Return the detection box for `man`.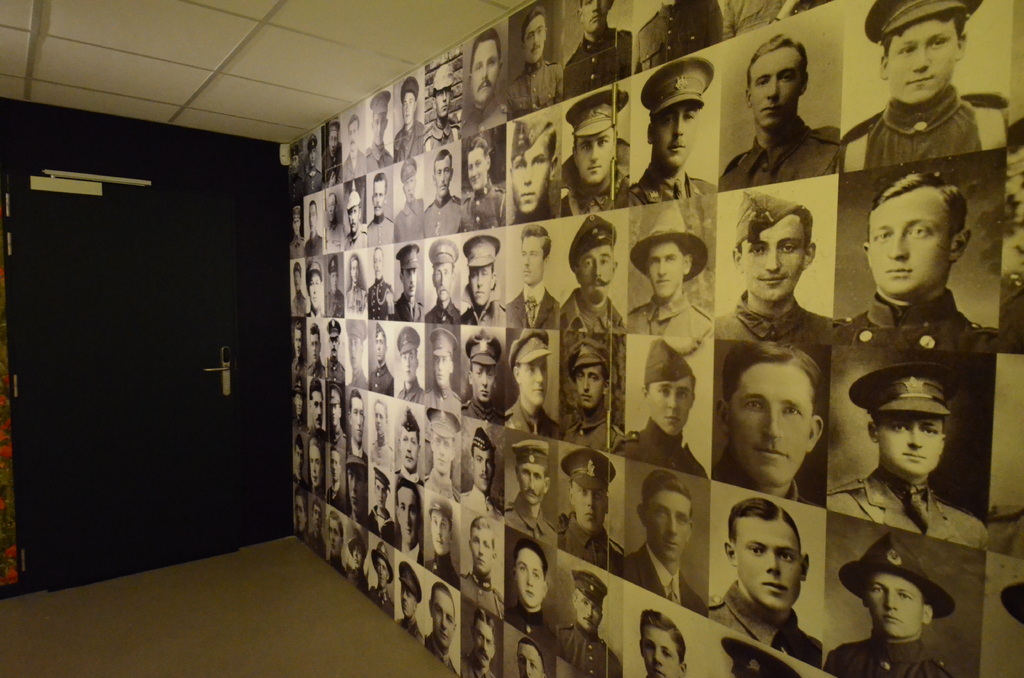
(570, 0, 639, 90).
